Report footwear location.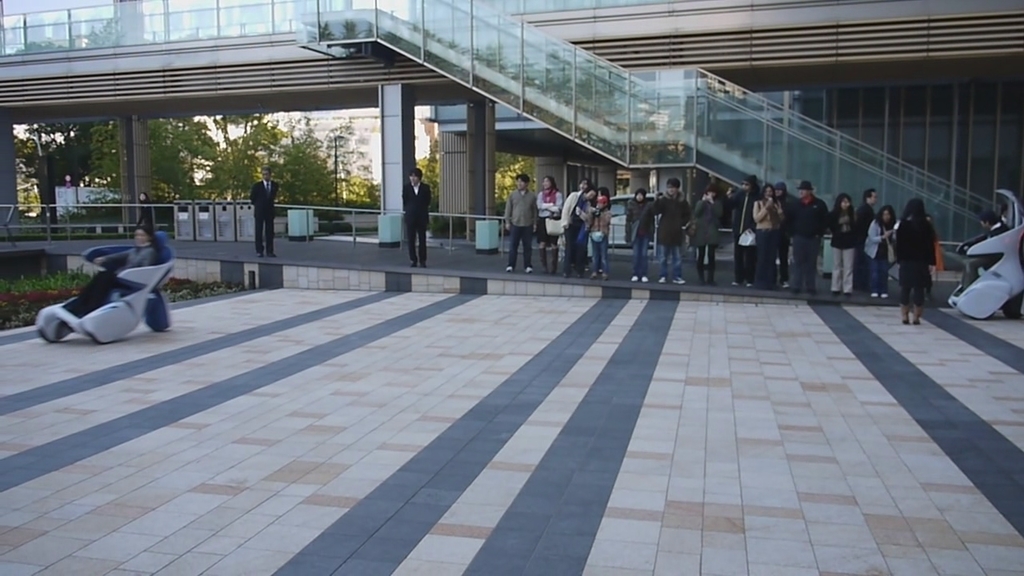
Report: (268, 254, 276, 258).
